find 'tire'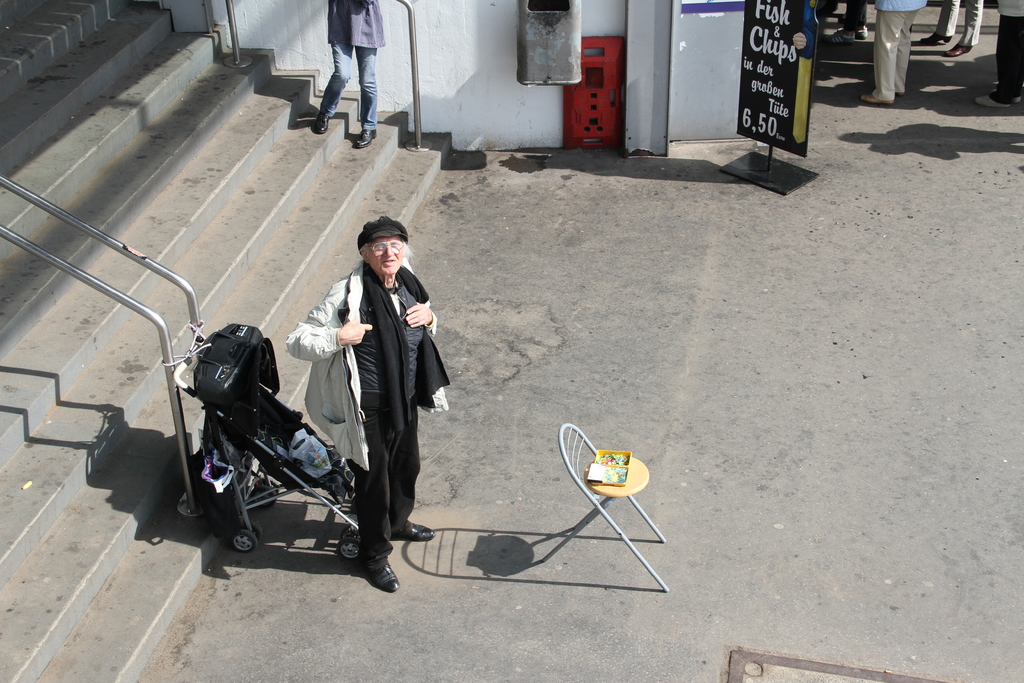
Rect(248, 522, 262, 539)
